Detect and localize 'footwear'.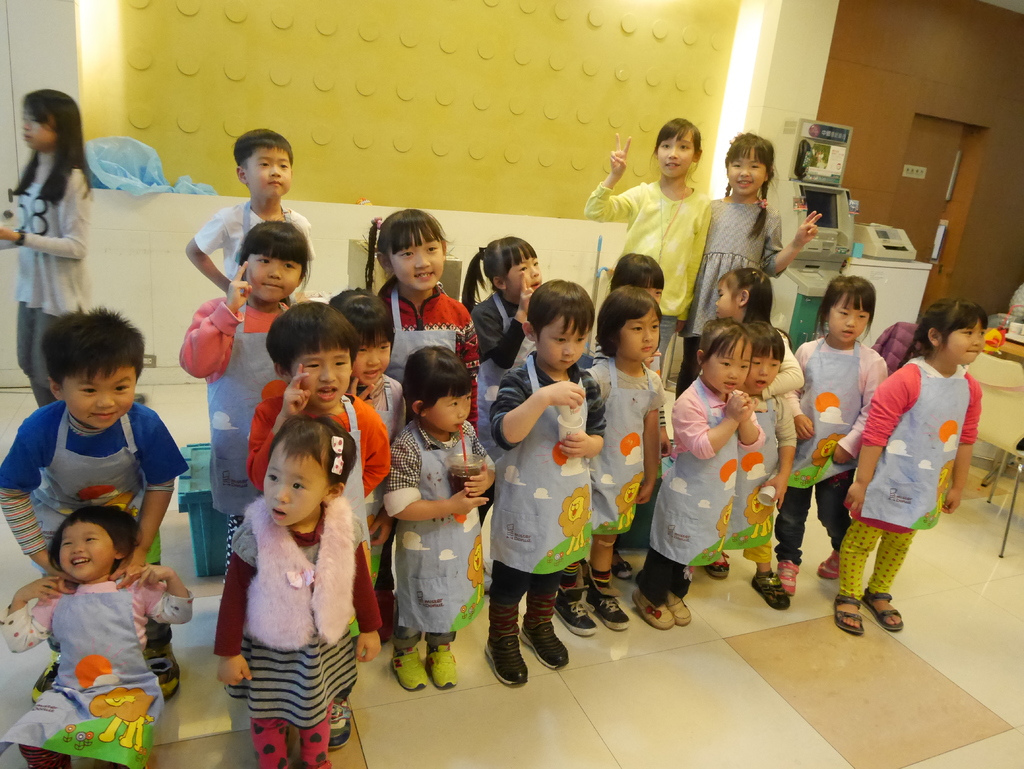
Localized at l=611, t=554, r=630, b=581.
